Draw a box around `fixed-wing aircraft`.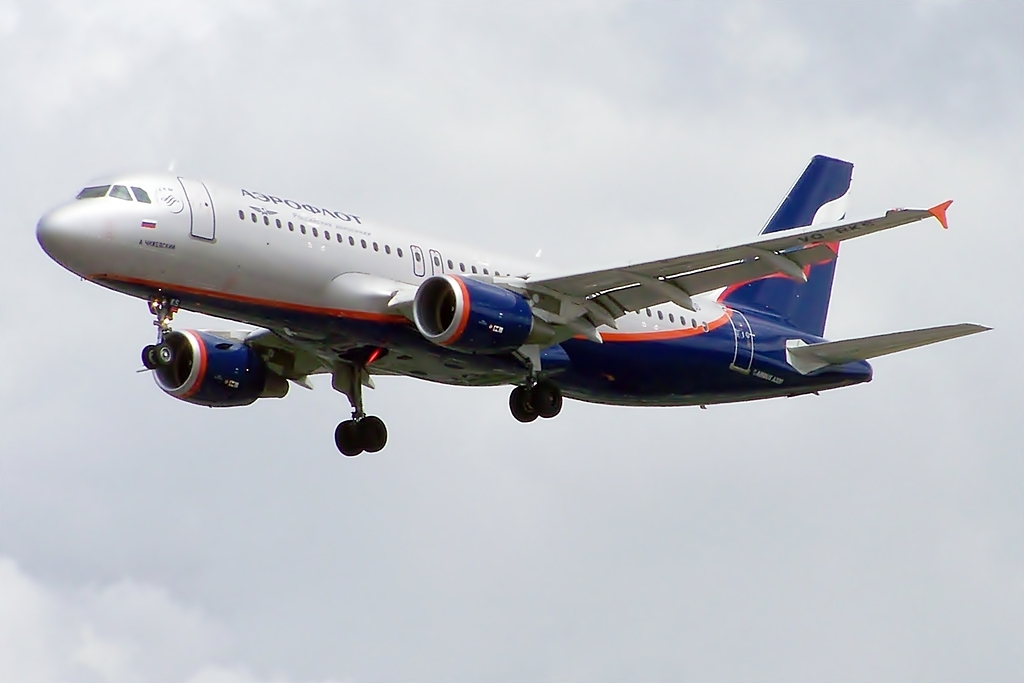
<bbox>29, 151, 988, 453</bbox>.
